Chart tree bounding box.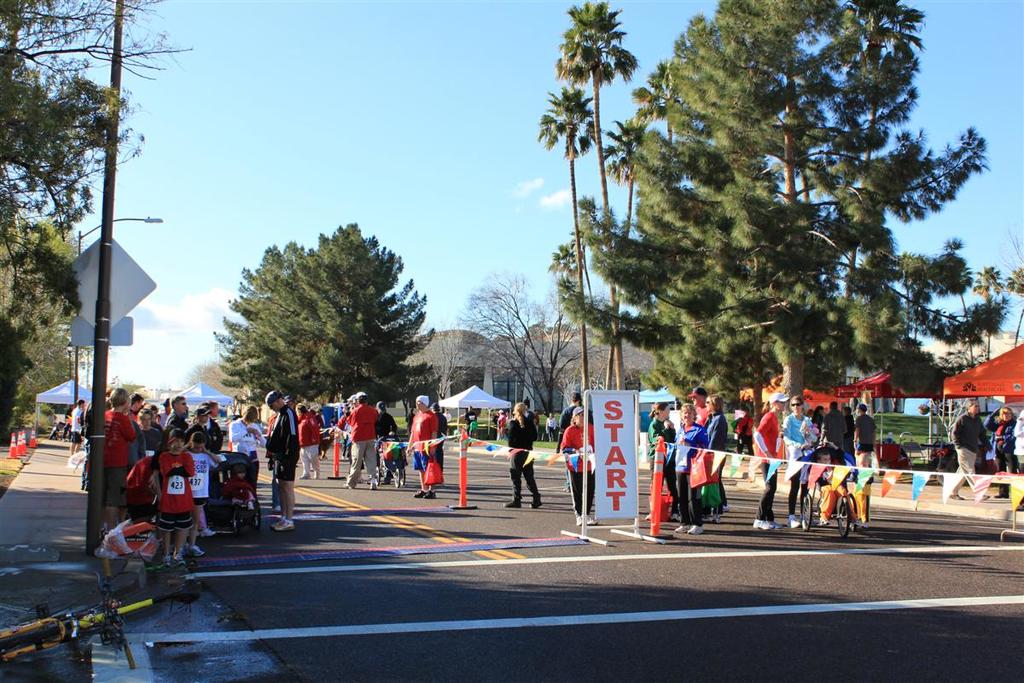
Charted: bbox=[988, 238, 1023, 342].
